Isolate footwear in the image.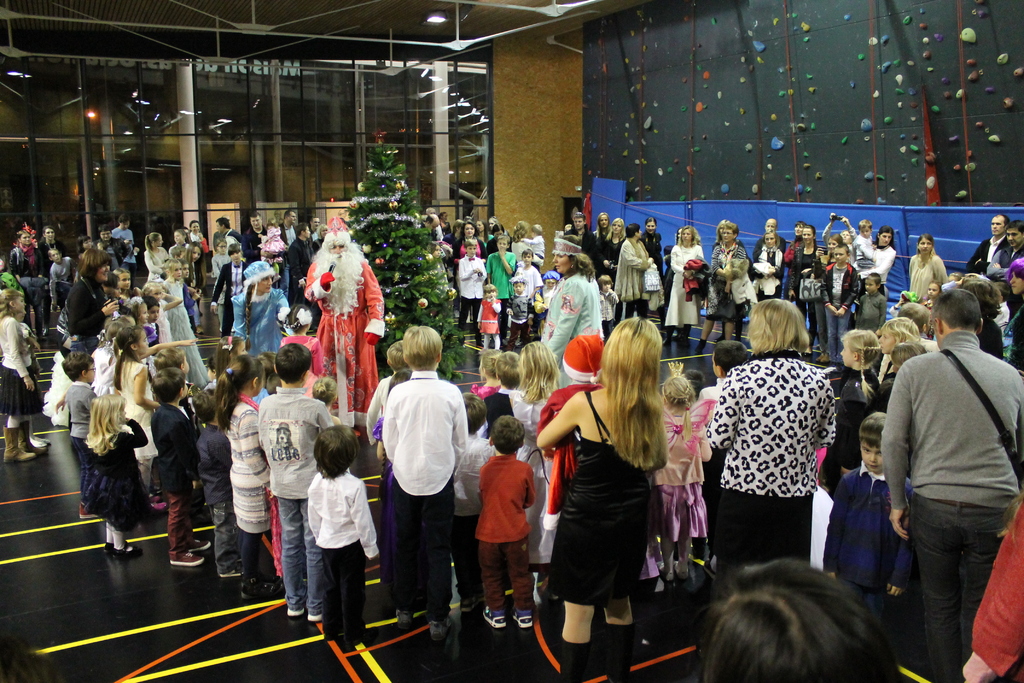
Isolated region: x1=658, y1=329, x2=673, y2=349.
